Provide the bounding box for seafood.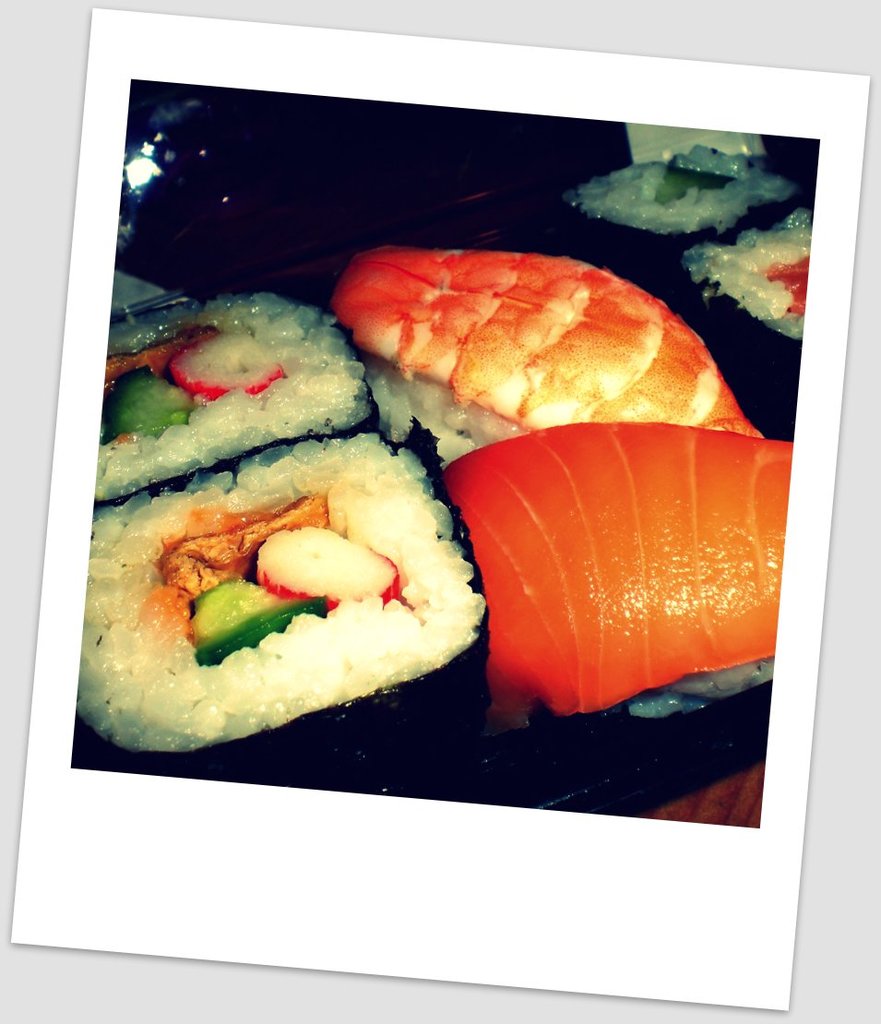
bbox=[322, 240, 762, 447].
